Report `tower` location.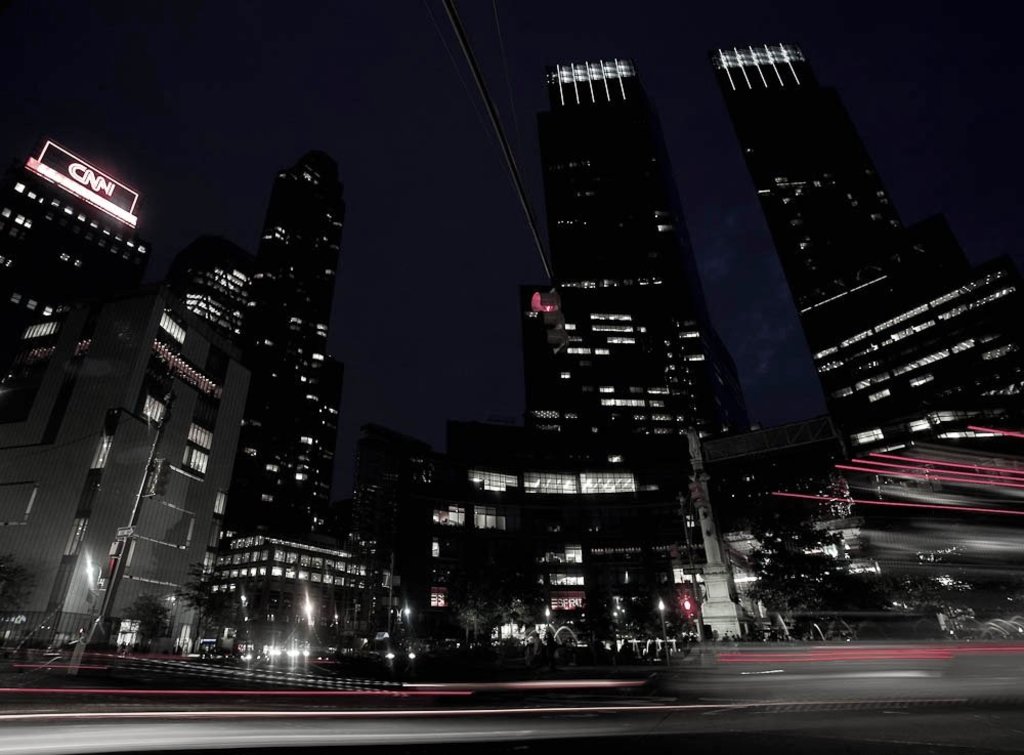
Report: x1=710, y1=52, x2=1023, y2=454.
